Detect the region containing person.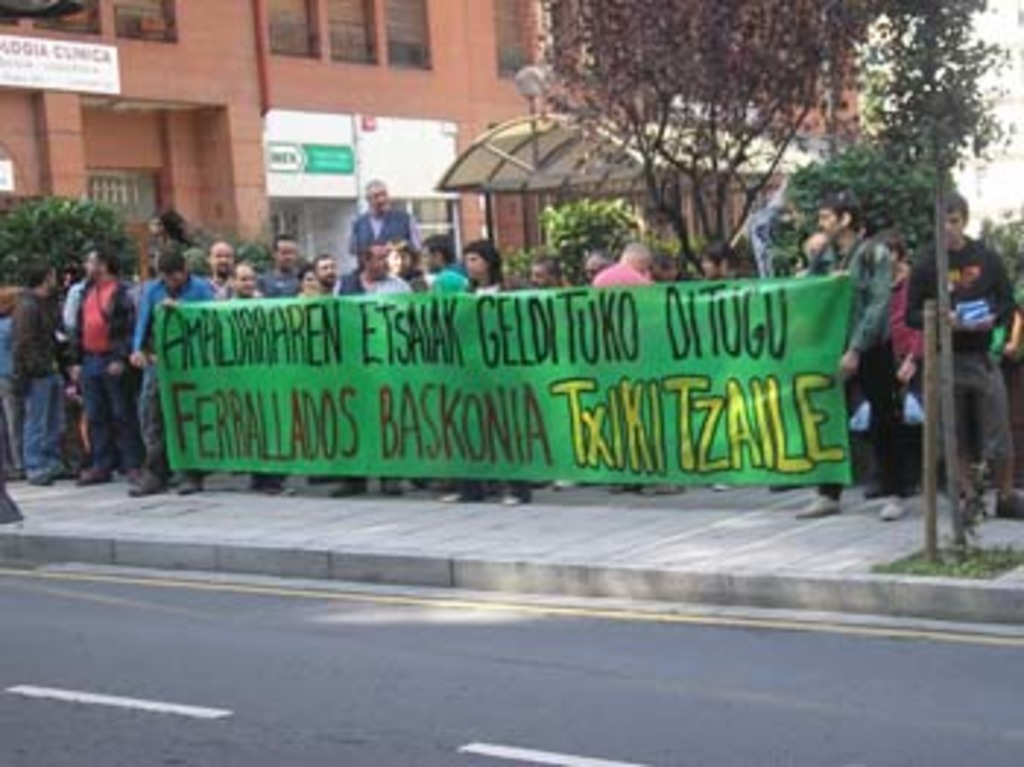
[44,211,129,483].
